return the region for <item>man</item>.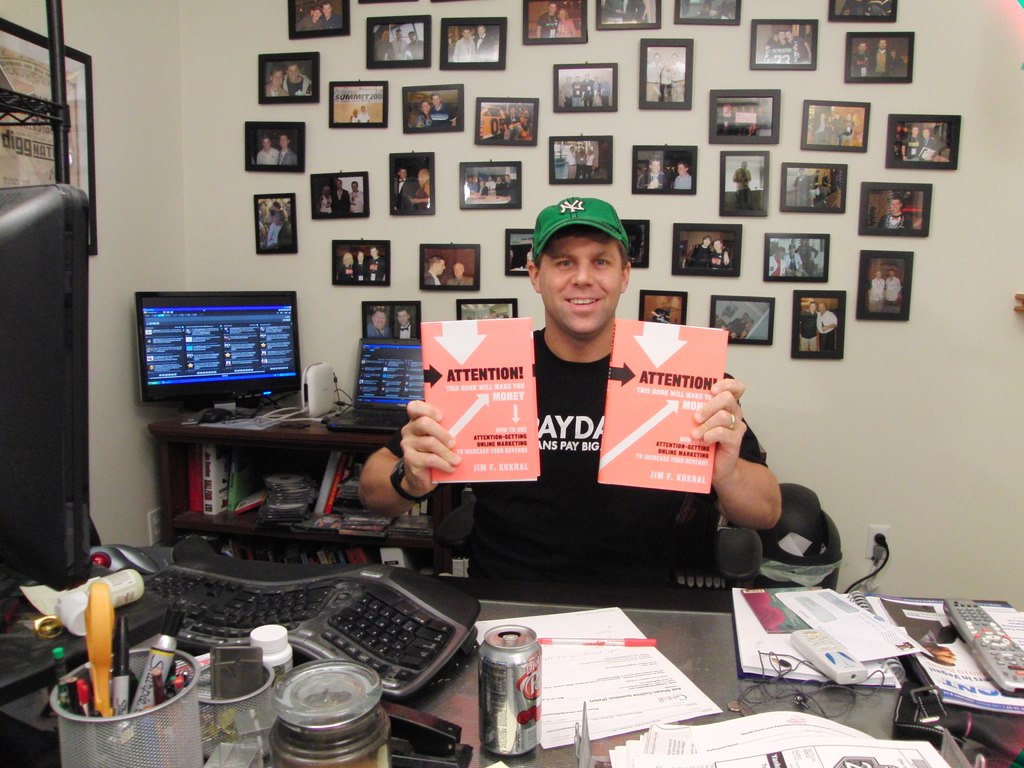
872:38:892:77.
